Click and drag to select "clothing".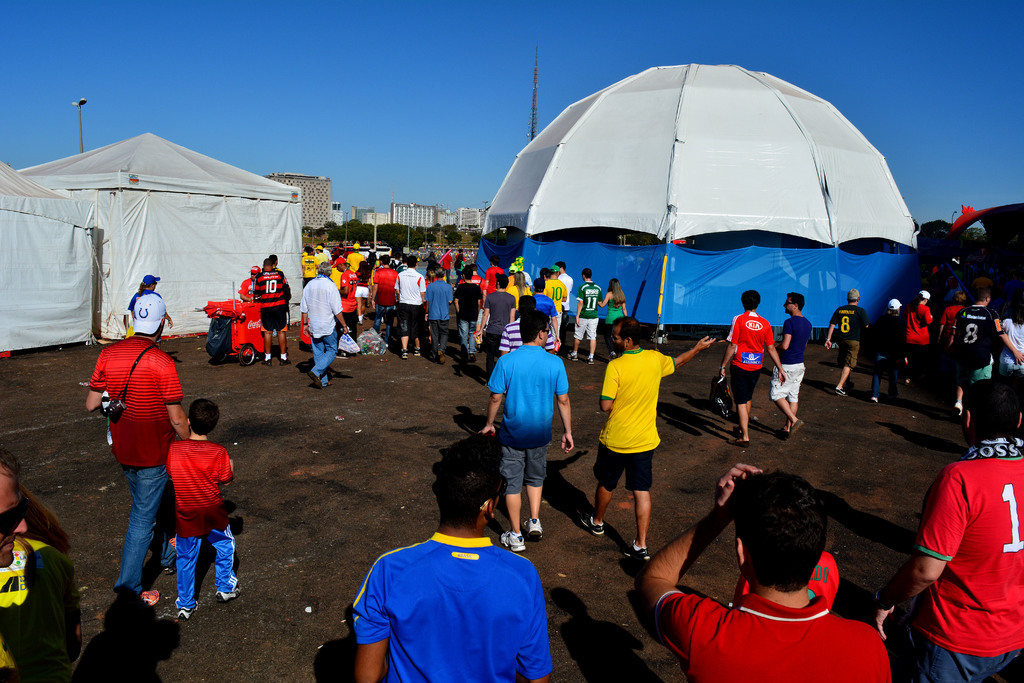
Selection: (973,304,1012,396).
